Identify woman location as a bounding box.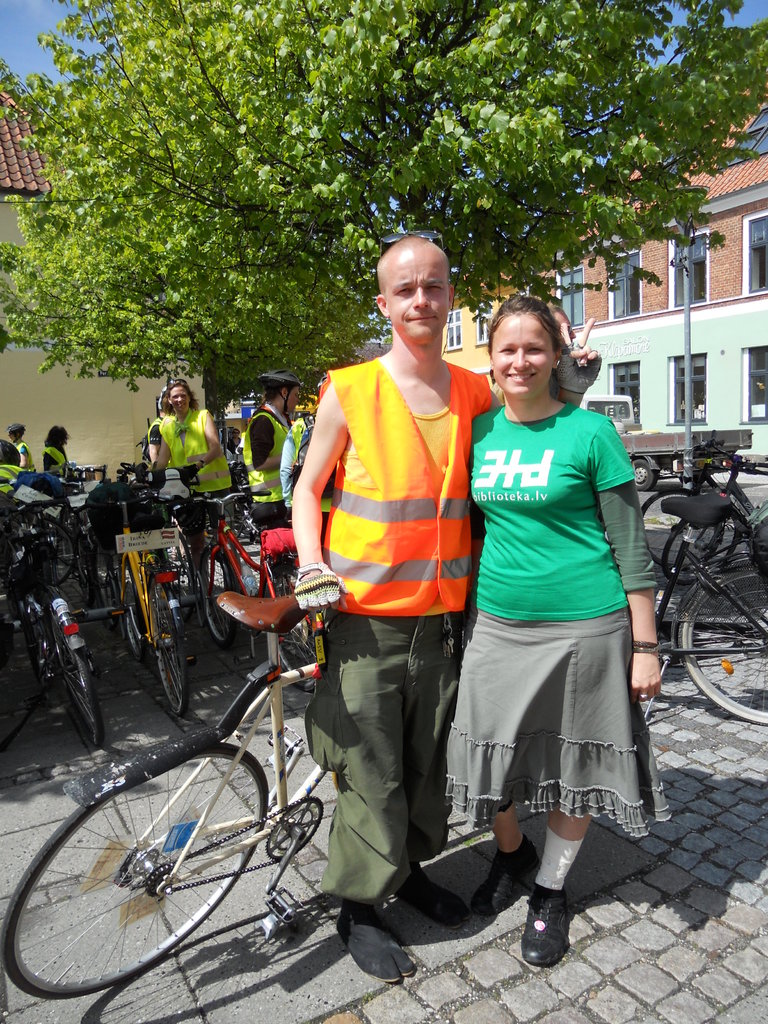
<box>441,278,666,947</box>.
